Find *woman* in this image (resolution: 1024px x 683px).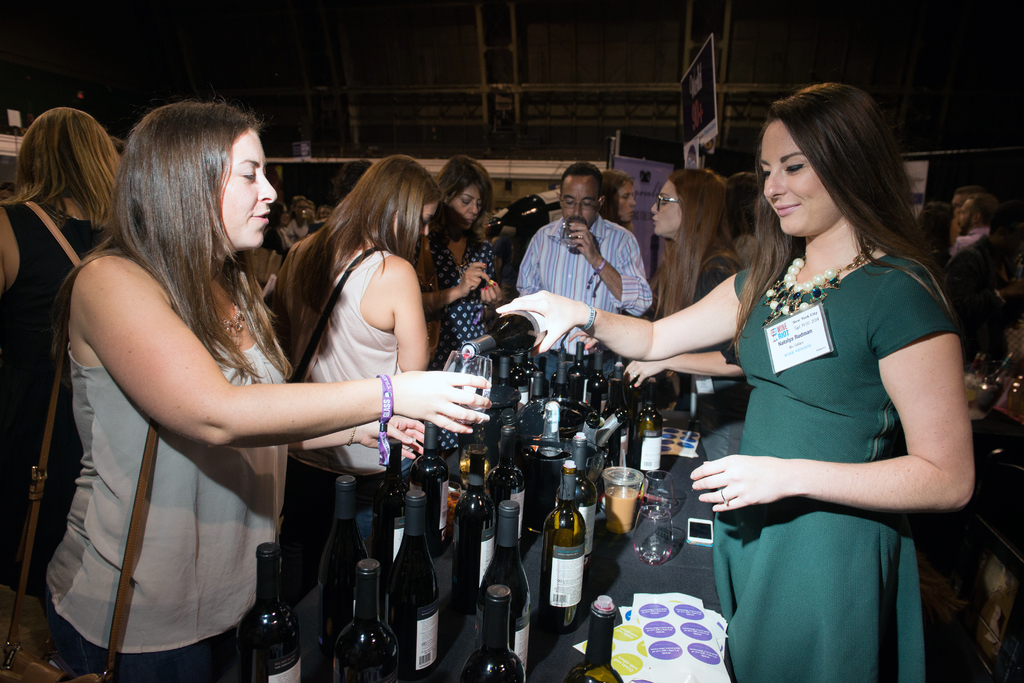
{"x1": 493, "y1": 75, "x2": 975, "y2": 682}.
